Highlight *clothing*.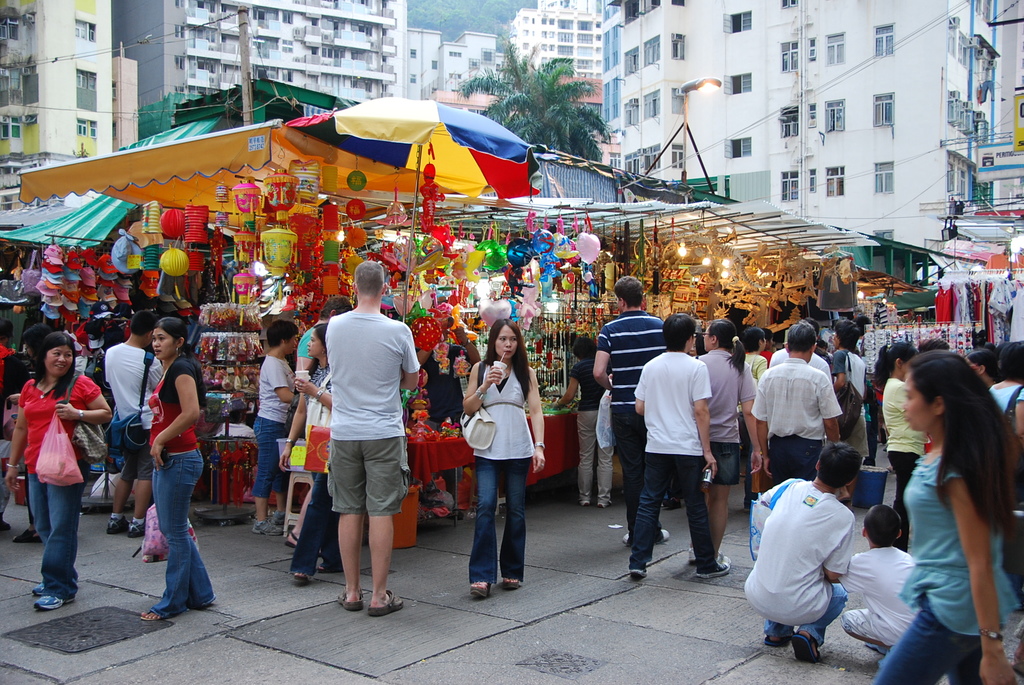
Highlighted region: [143,351,216,603].
